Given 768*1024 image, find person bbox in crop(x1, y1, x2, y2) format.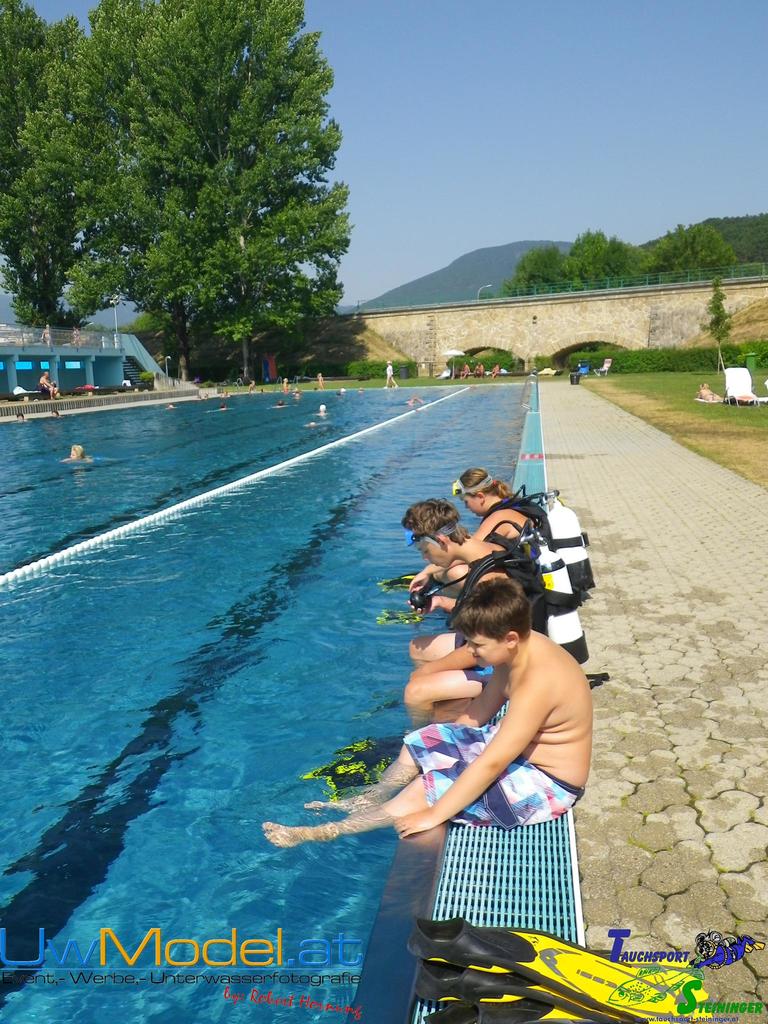
crop(492, 364, 498, 374).
